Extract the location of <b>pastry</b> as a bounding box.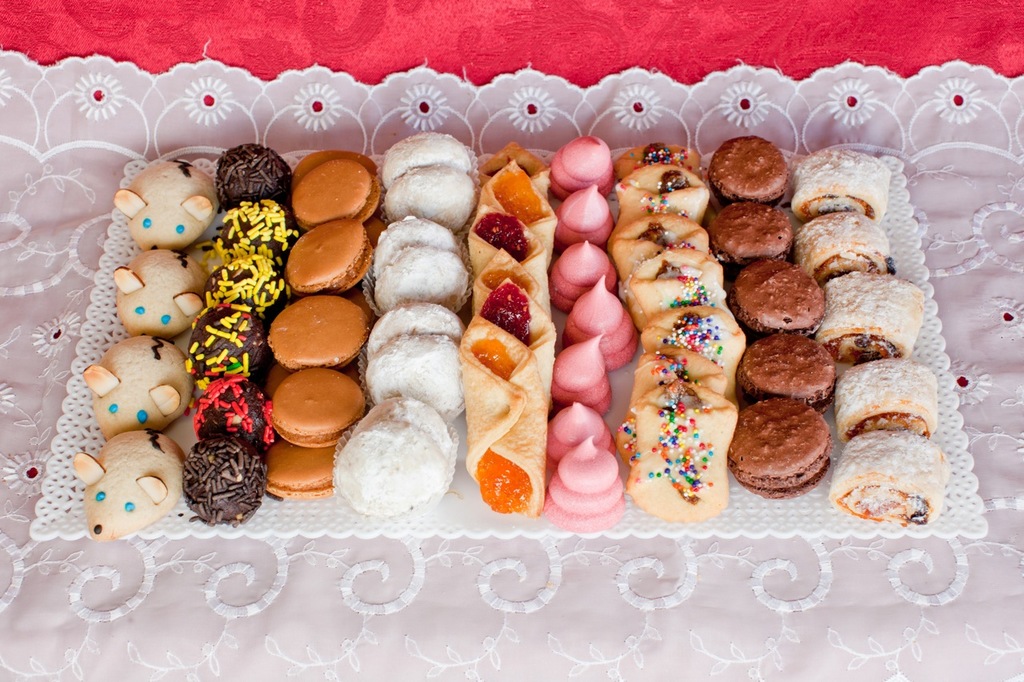
BBox(740, 325, 844, 413).
